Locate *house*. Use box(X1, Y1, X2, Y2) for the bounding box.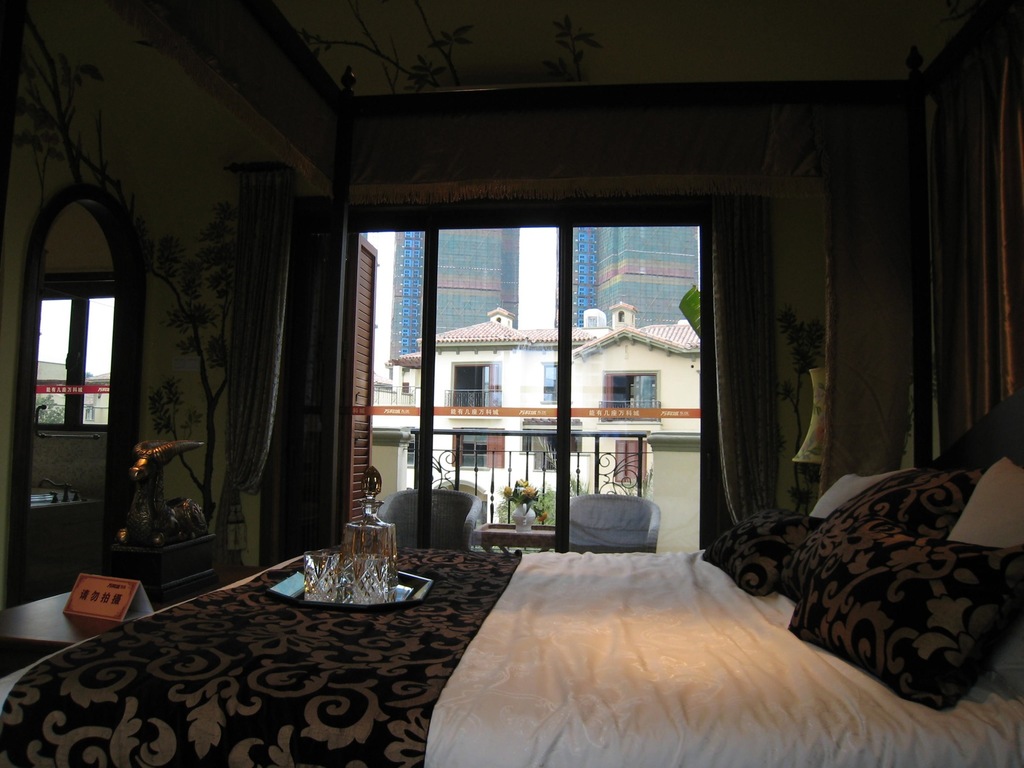
box(394, 301, 699, 557).
